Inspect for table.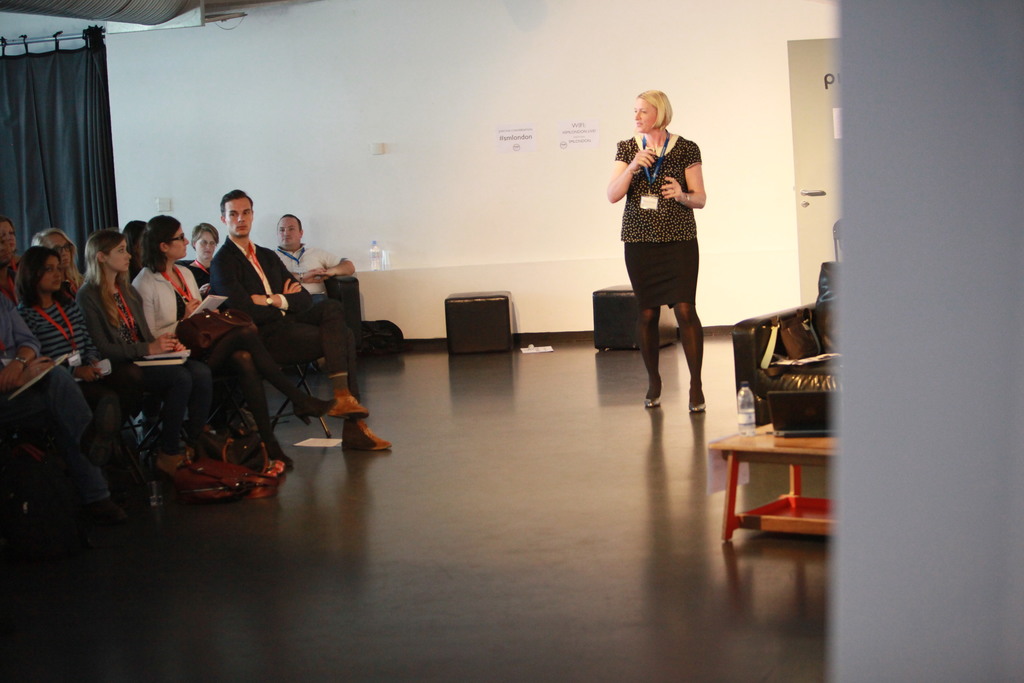
Inspection: rect(712, 416, 852, 548).
